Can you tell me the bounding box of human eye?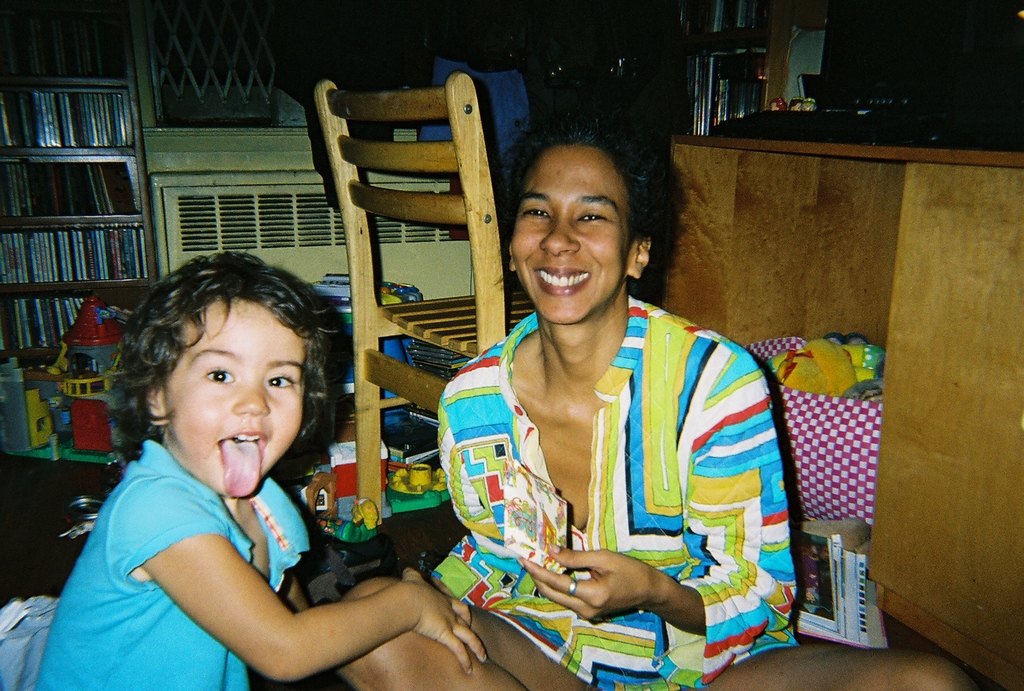
detection(522, 203, 550, 221).
